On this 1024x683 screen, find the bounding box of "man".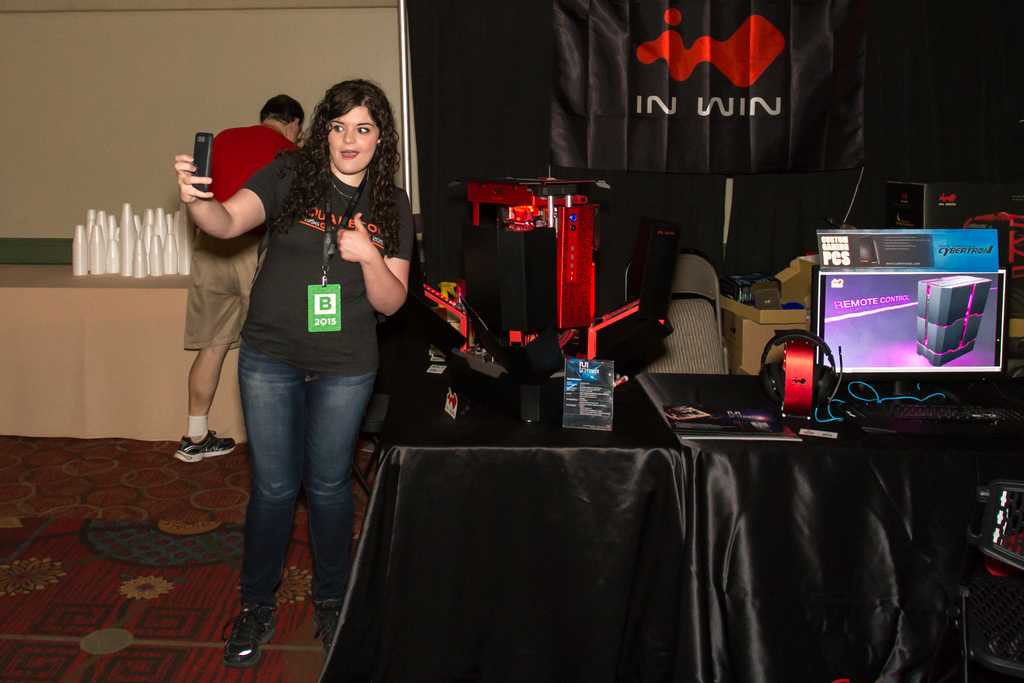
Bounding box: [171,90,308,461].
